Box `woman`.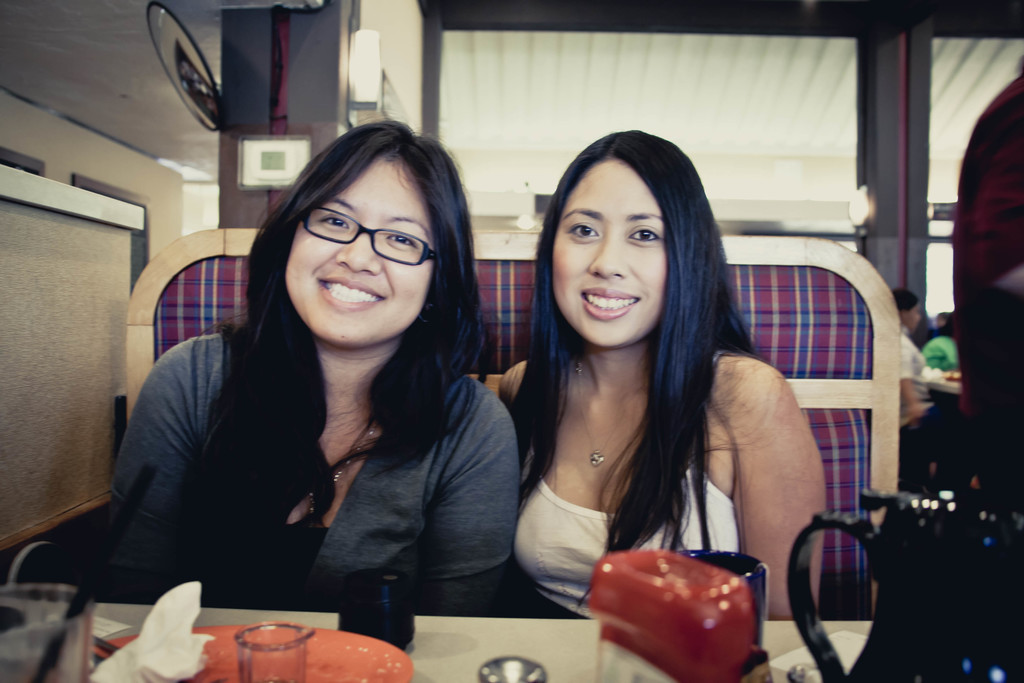
box(465, 126, 831, 624).
